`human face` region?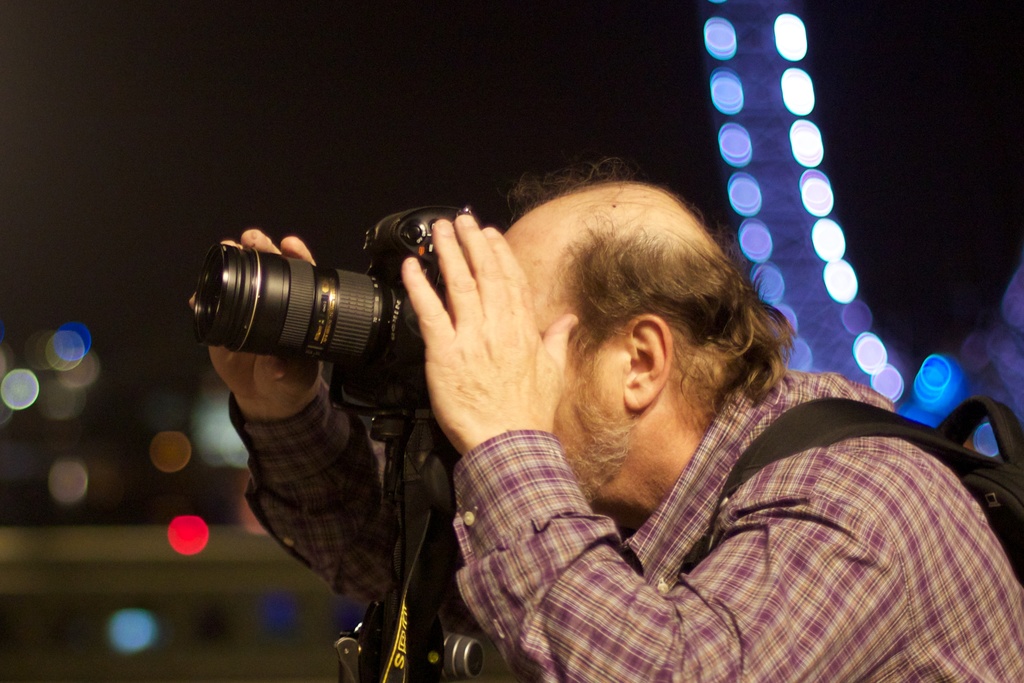
pyautogui.locateOnScreen(509, 244, 628, 507)
